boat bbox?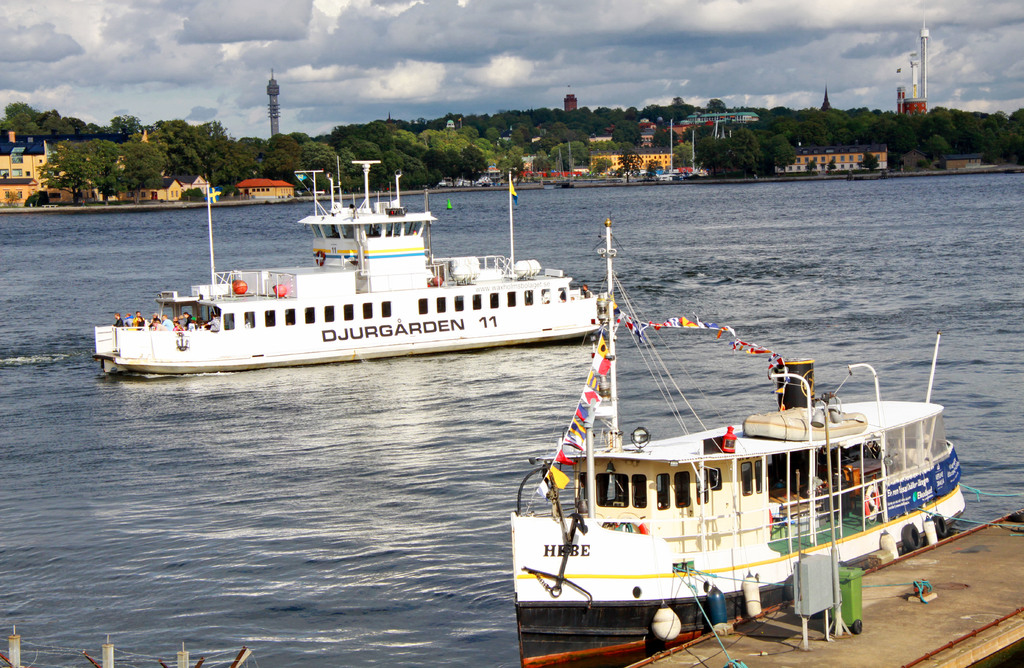
BBox(80, 148, 619, 386)
